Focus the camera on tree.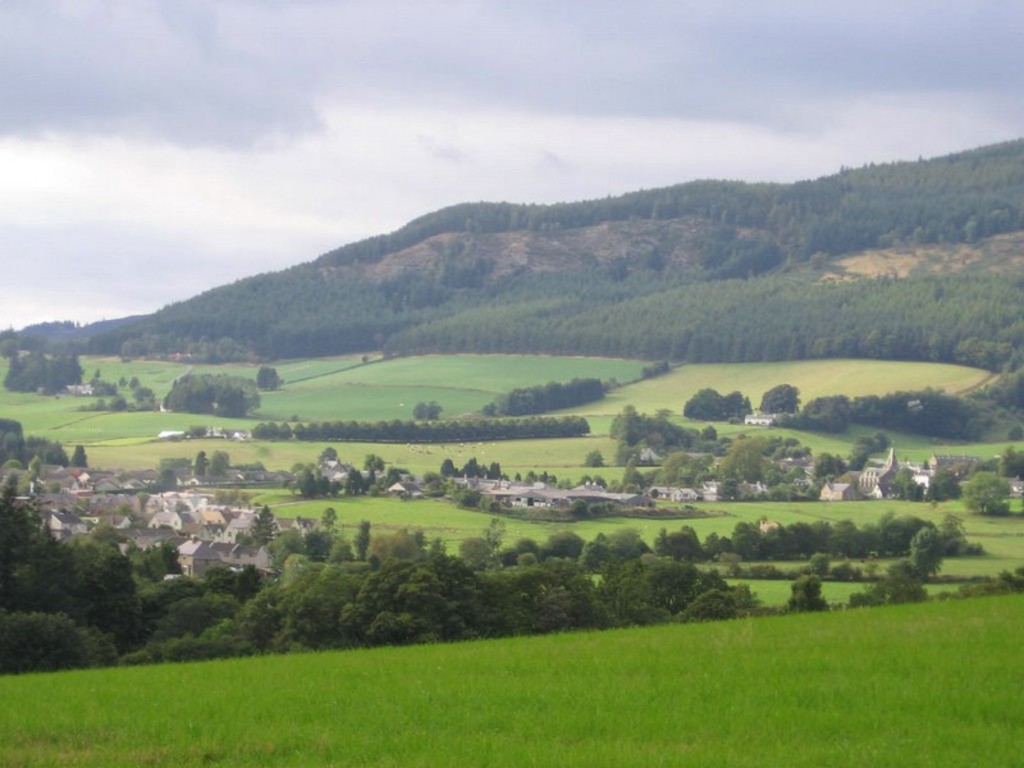
Focus region: rect(890, 389, 987, 444).
